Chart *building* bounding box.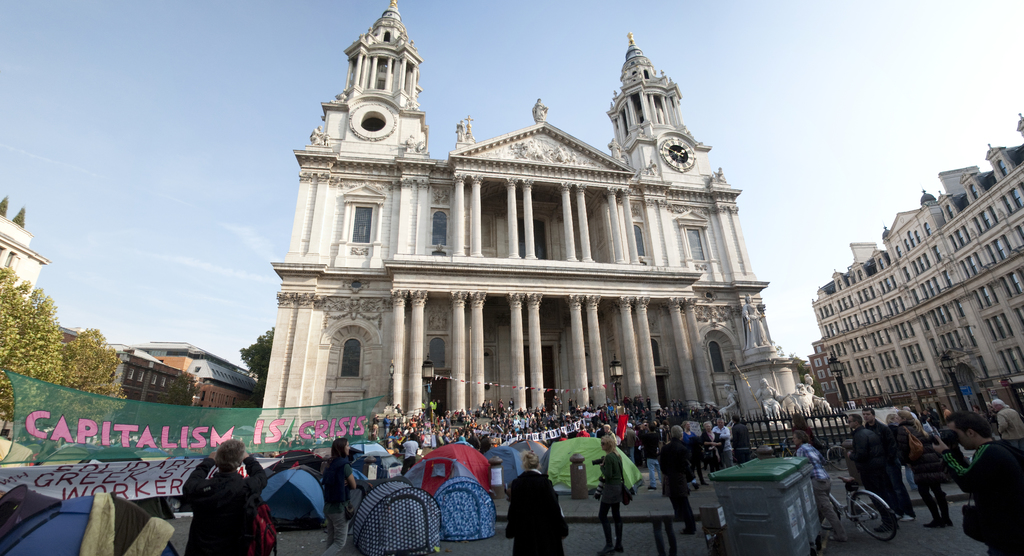
Charted: bbox(108, 334, 255, 421).
